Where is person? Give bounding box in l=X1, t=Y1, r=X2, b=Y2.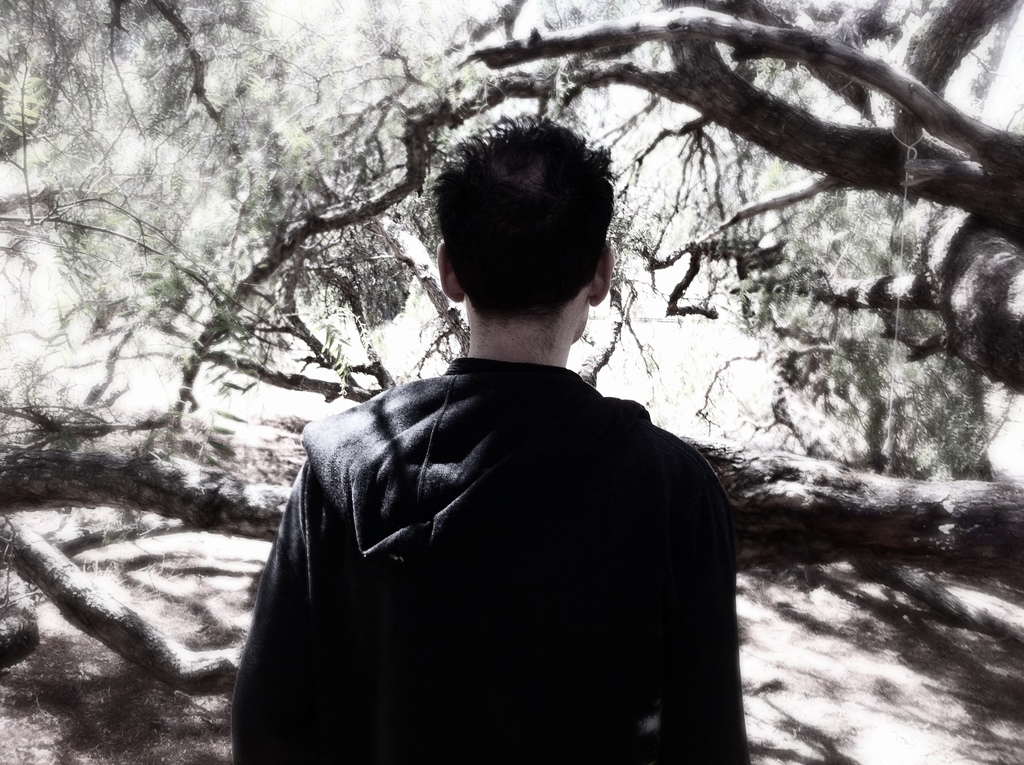
l=226, t=115, r=745, b=764.
